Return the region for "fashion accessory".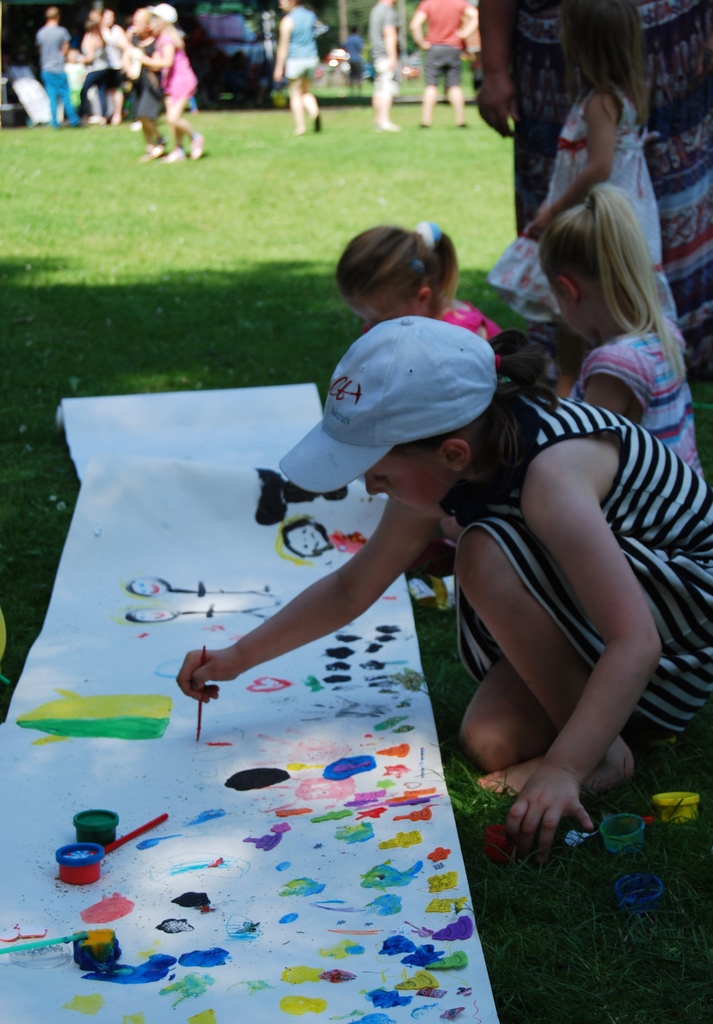
{"x1": 147, "y1": 0, "x2": 181, "y2": 28}.
